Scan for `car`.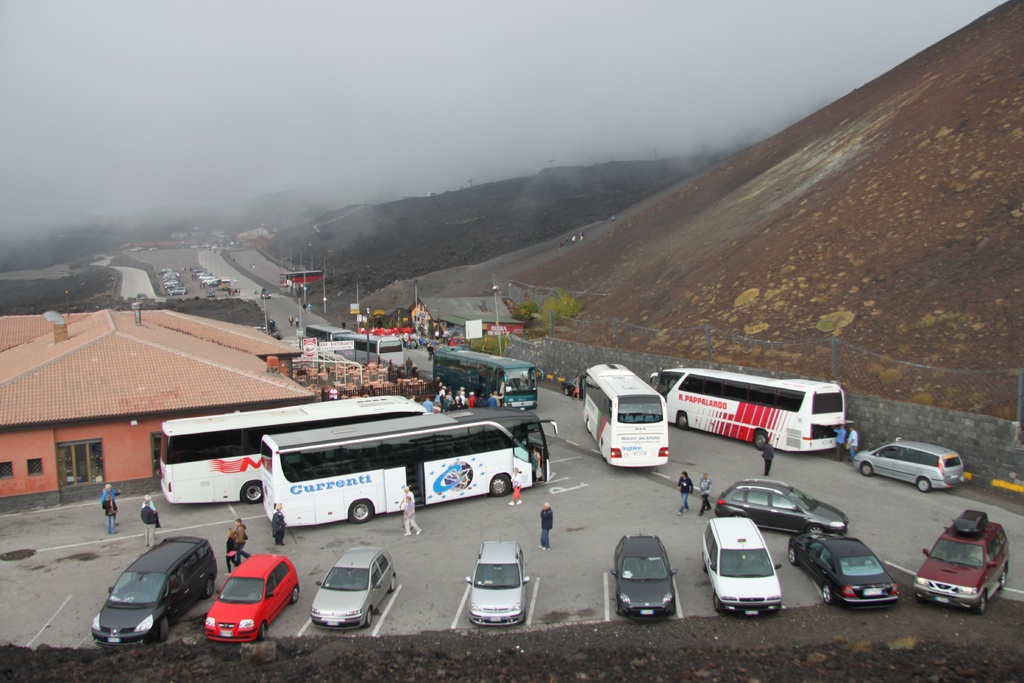
Scan result: (850, 438, 966, 493).
